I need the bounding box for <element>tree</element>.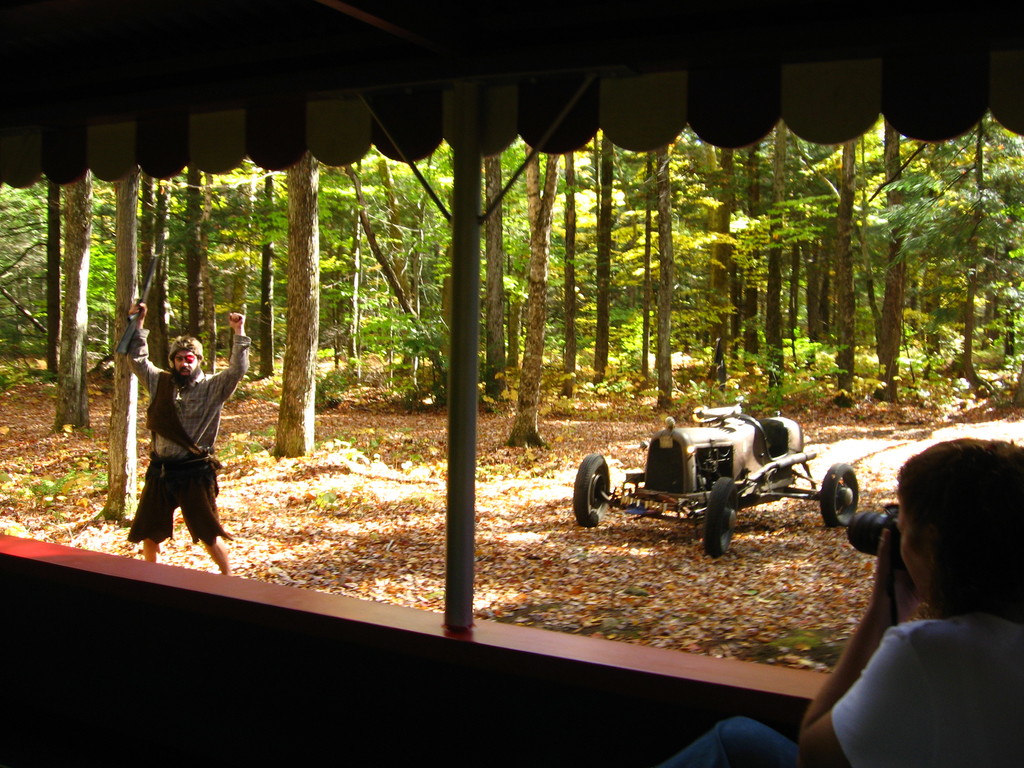
Here it is: l=282, t=150, r=324, b=450.
